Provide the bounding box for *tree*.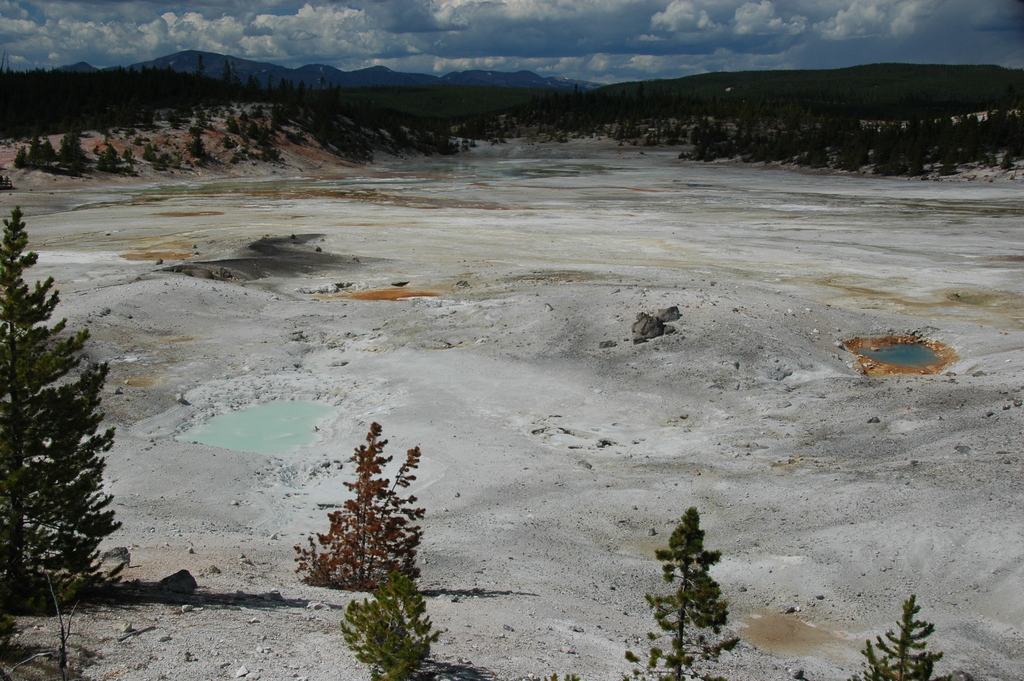
rect(0, 206, 123, 584).
